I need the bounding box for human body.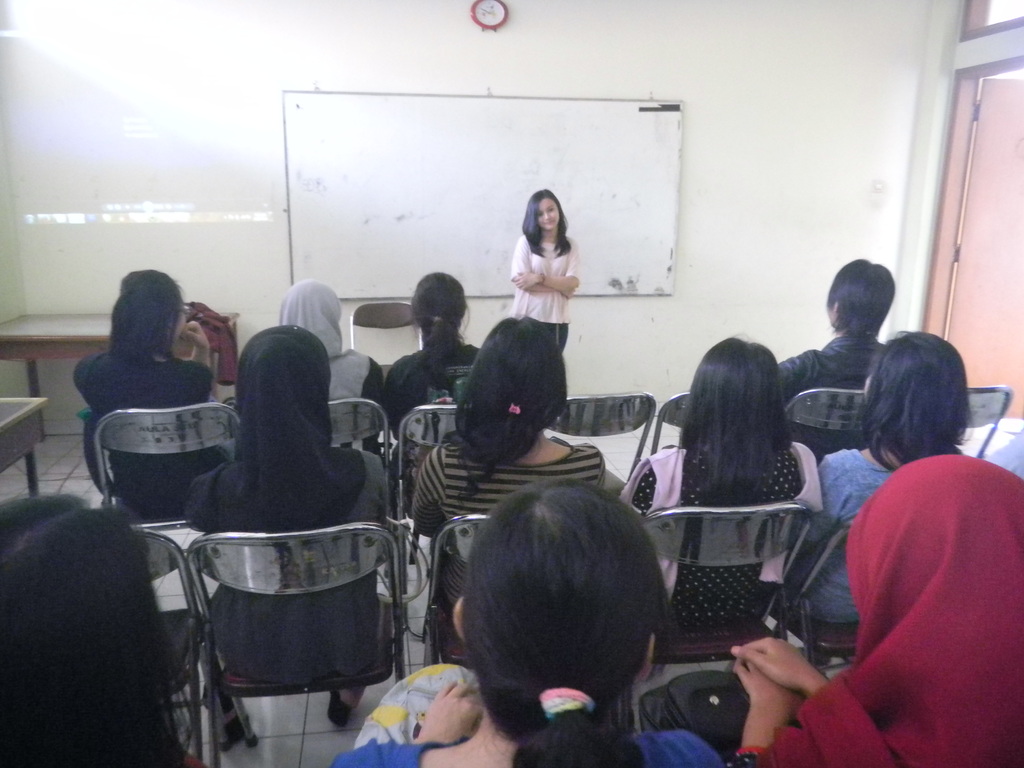
Here it is: box=[390, 337, 480, 437].
